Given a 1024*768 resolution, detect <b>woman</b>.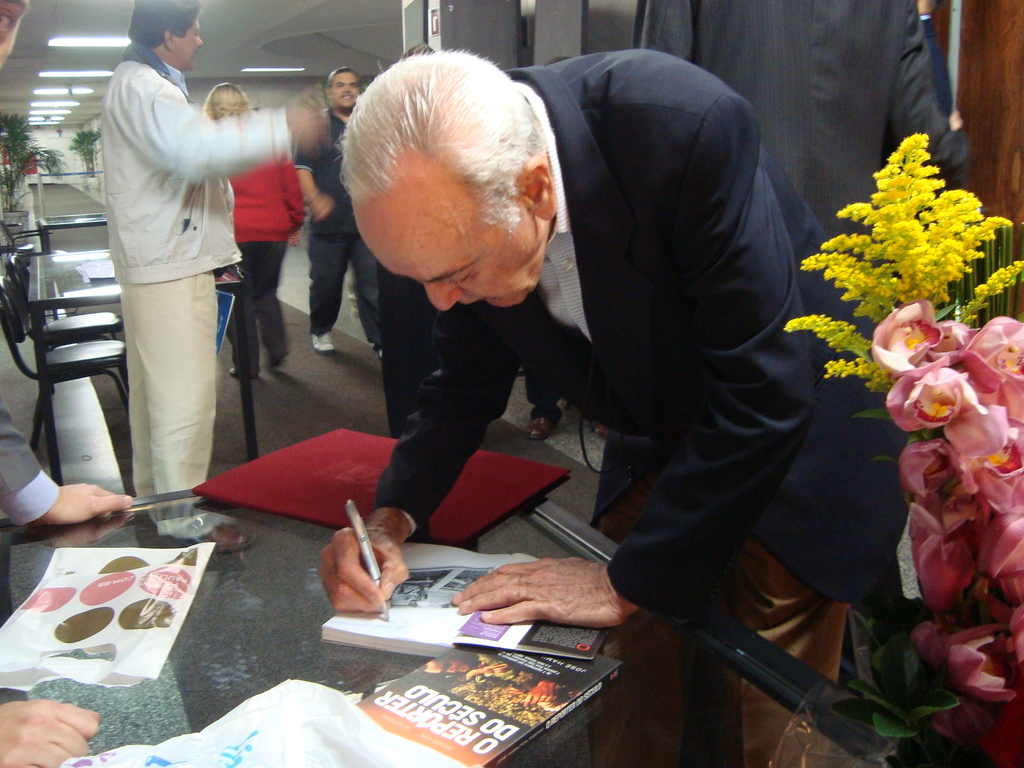
bbox=[199, 77, 301, 380].
